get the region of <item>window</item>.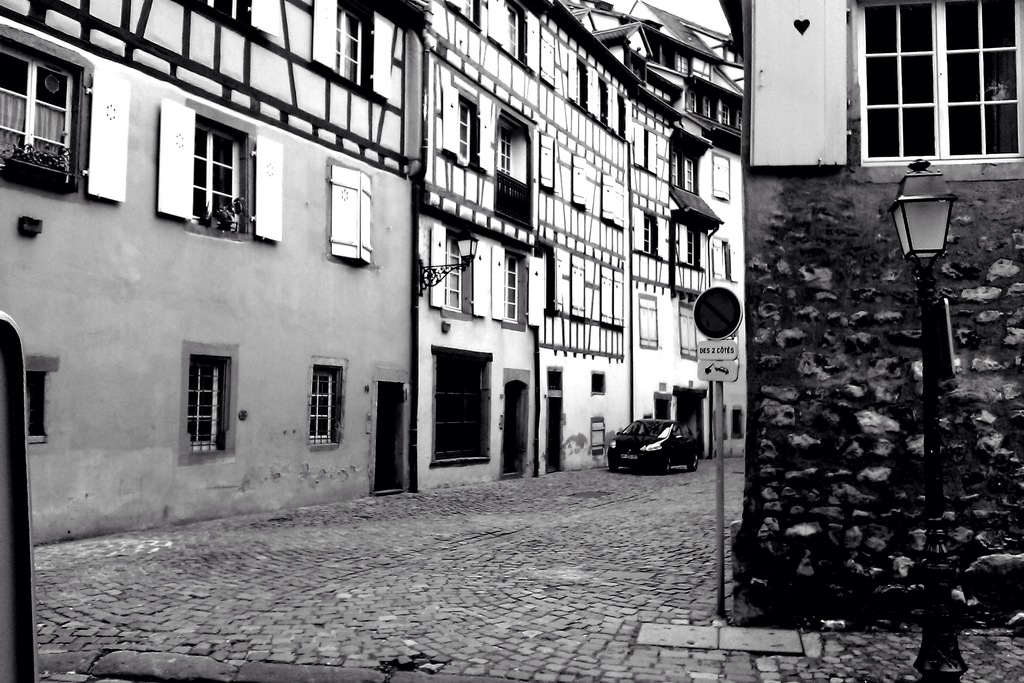
locate(0, 21, 127, 204).
